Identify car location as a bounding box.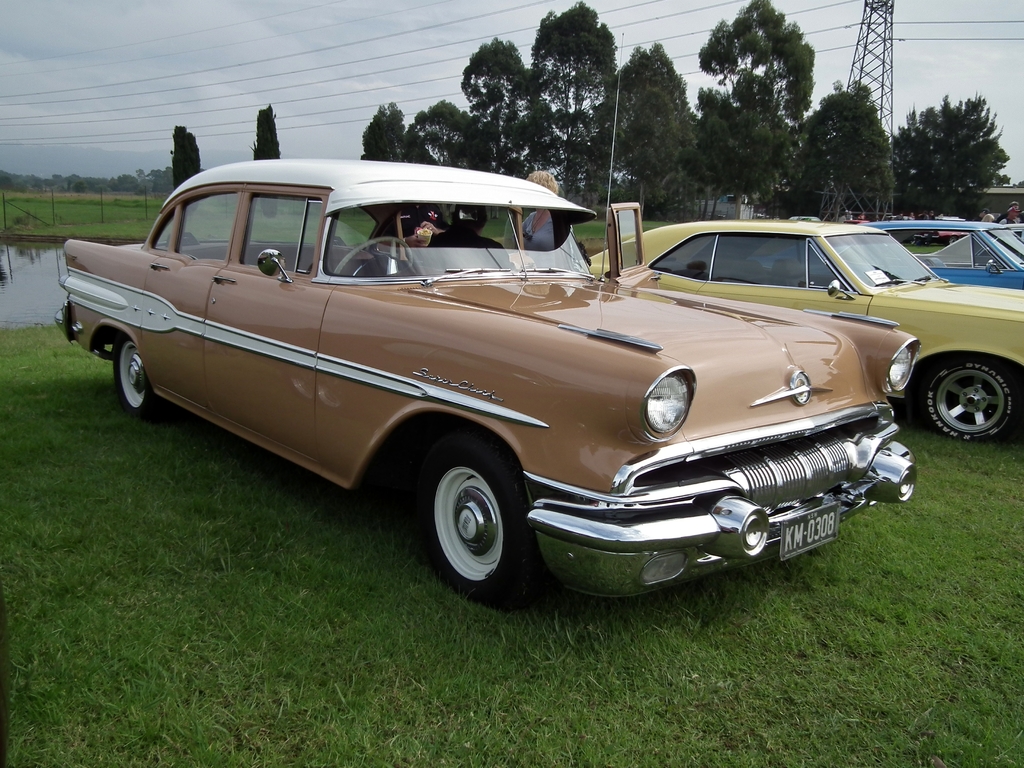
box(857, 219, 1023, 291).
